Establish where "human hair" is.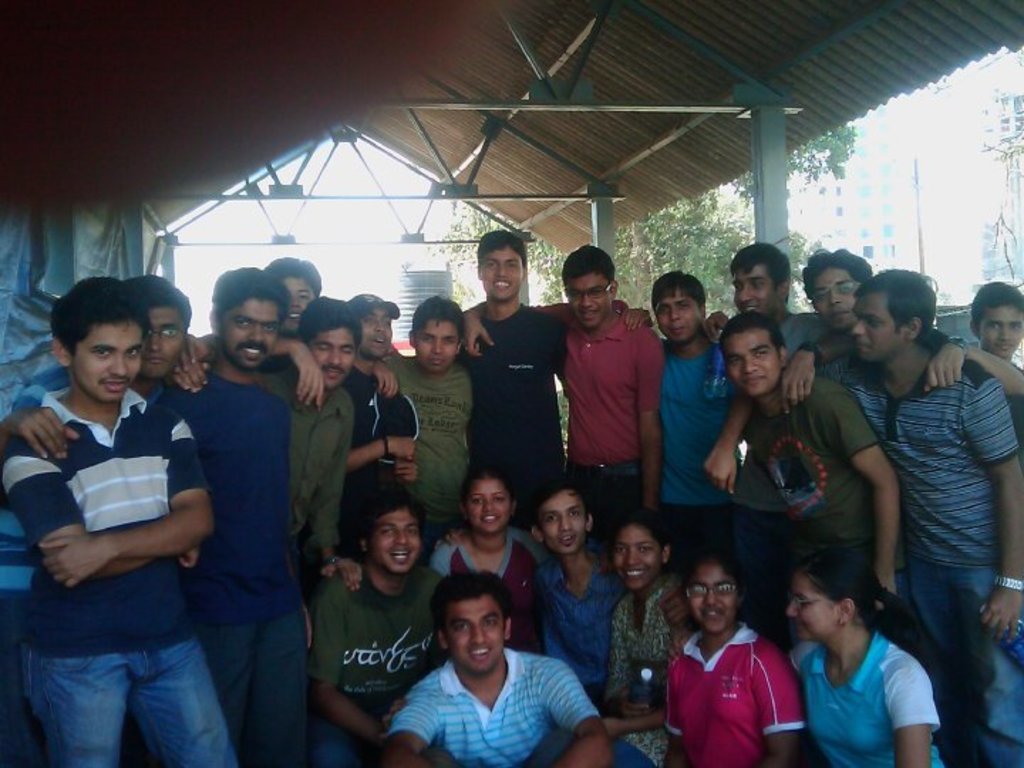
Established at 681,553,745,596.
